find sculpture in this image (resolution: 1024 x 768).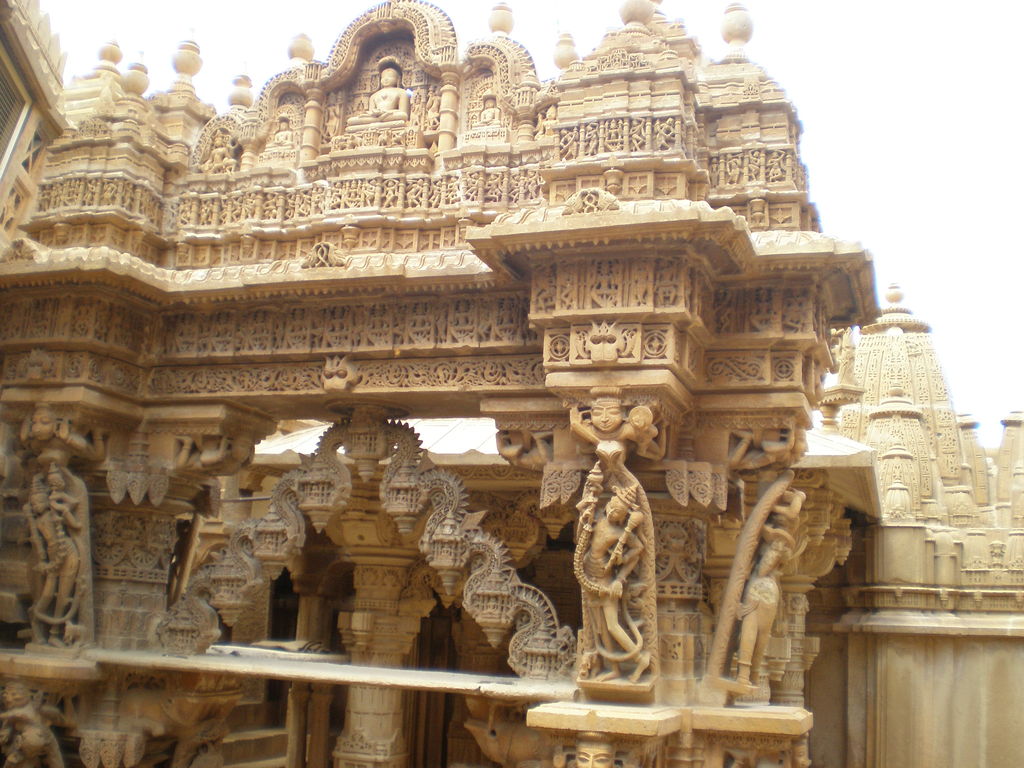
{"x1": 177, "y1": 316, "x2": 205, "y2": 351}.
